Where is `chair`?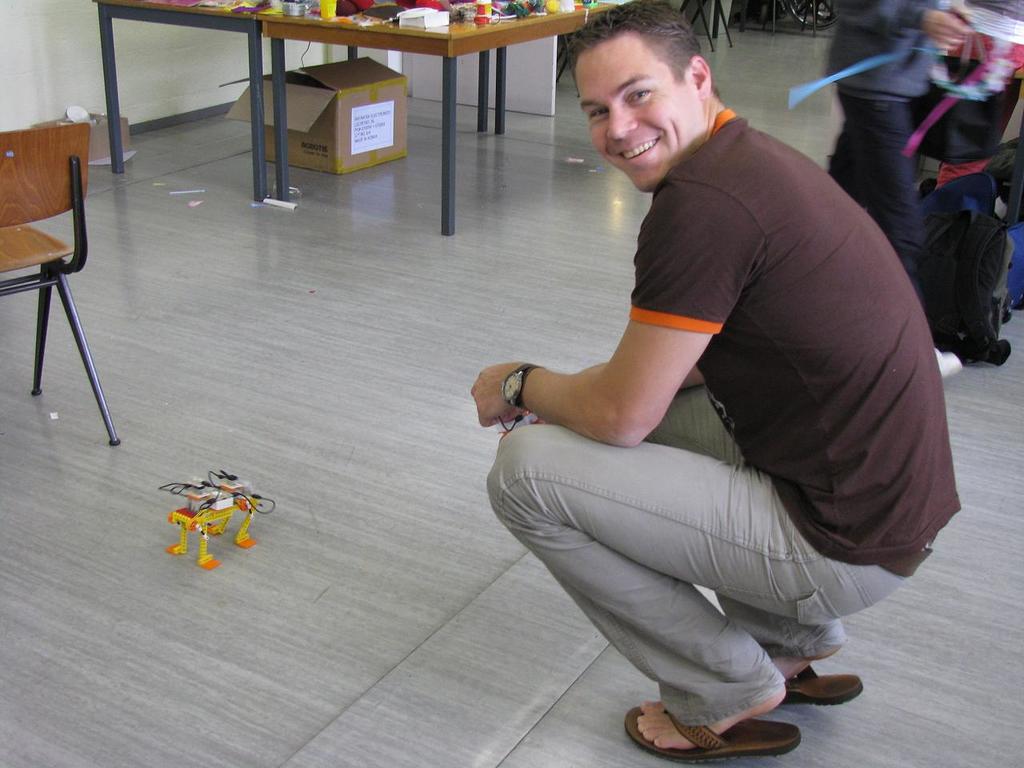
region(0, 98, 115, 440).
